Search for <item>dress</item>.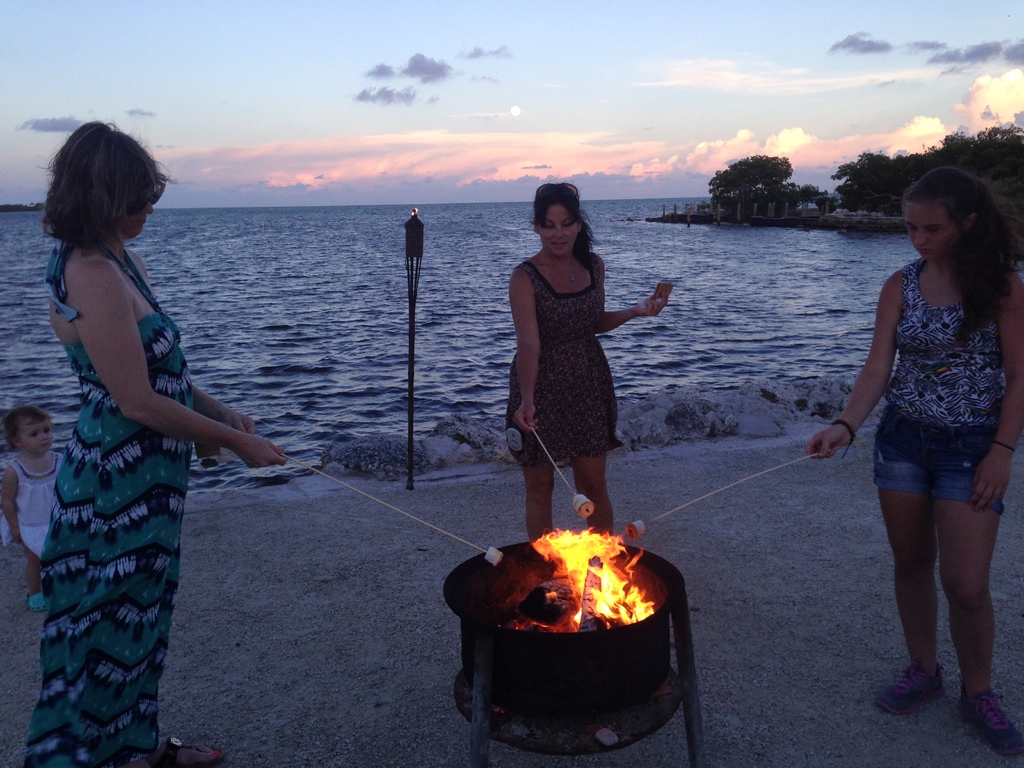
Found at 504,260,623,468.
